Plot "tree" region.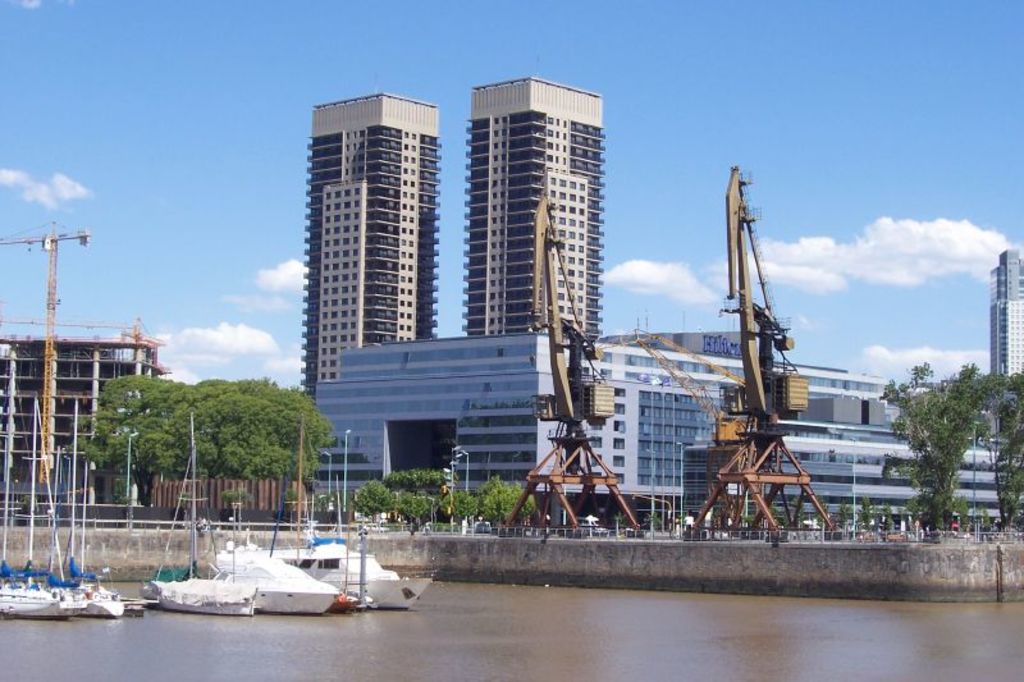
Plotted at BBox(991, 369, 1023, 532).
